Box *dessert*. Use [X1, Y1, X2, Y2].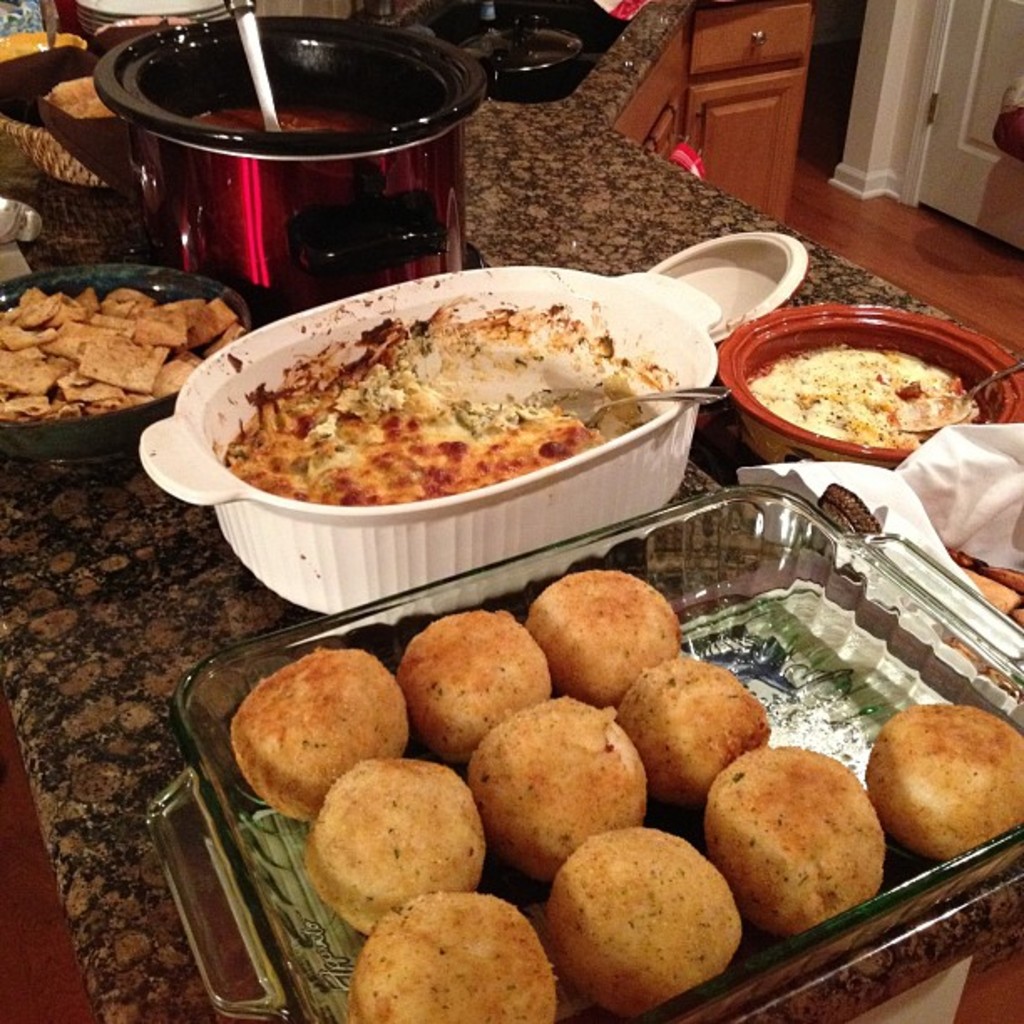
[192, 273, 728, 601].
